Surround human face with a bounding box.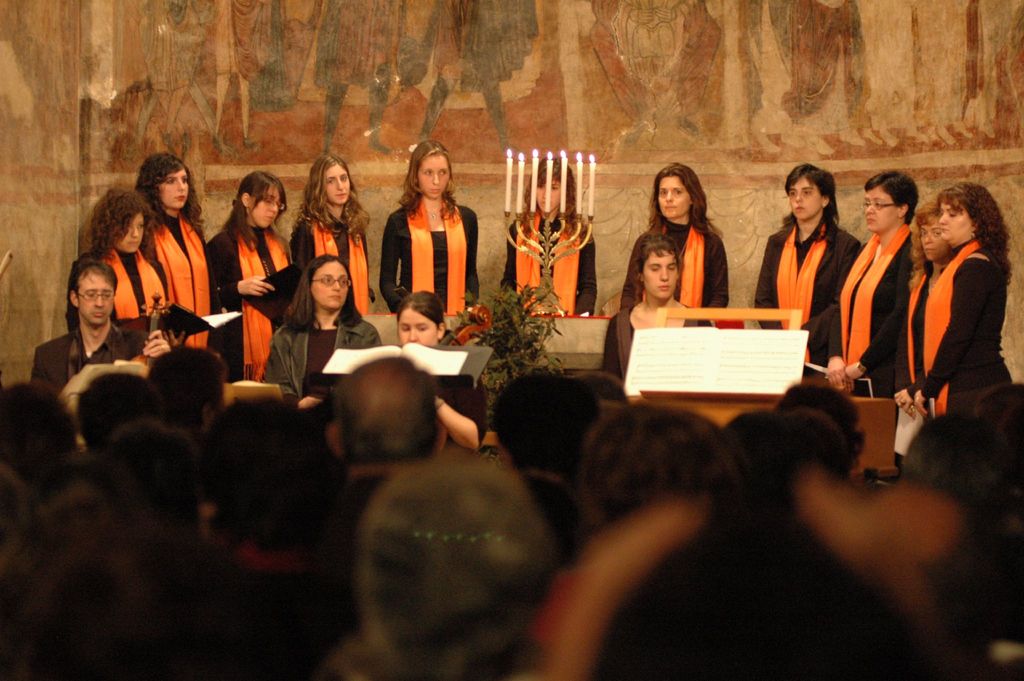
397, 310, 440, 344.
